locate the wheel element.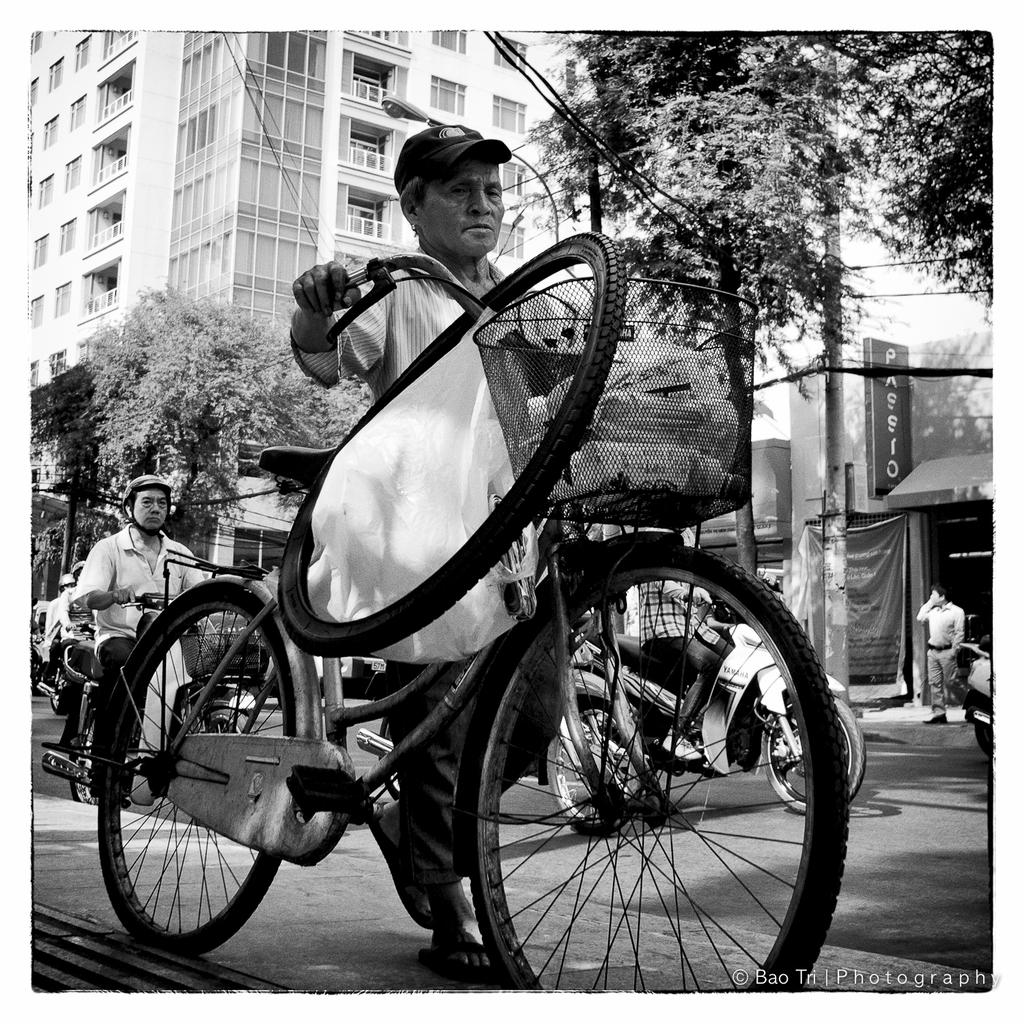
Element bbox: left=188, top=708, right=258, bottom=736.
